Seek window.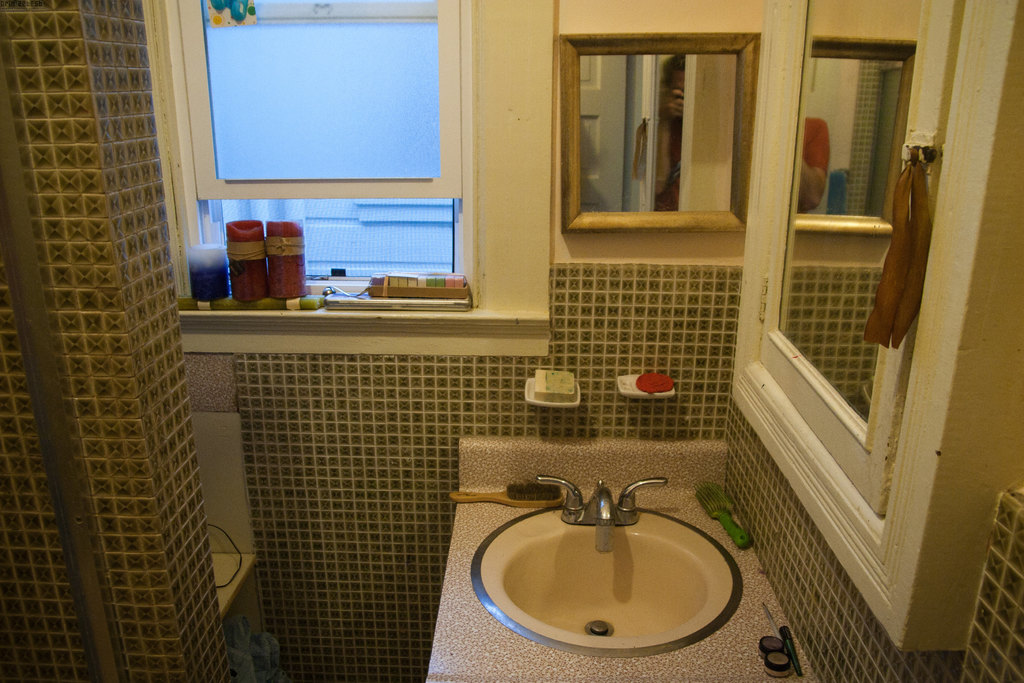
select_region(763, 37, 922, 431).
